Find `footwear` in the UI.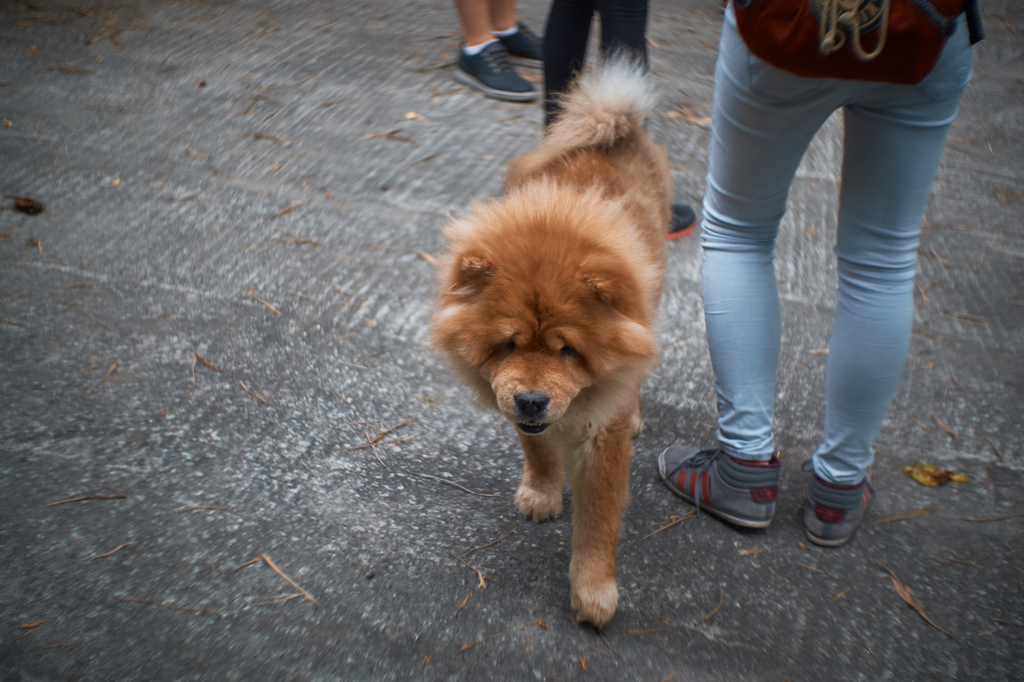
UI element at {"x1": 435, "y1": 29, "x2": 531, "y2": 111}.
